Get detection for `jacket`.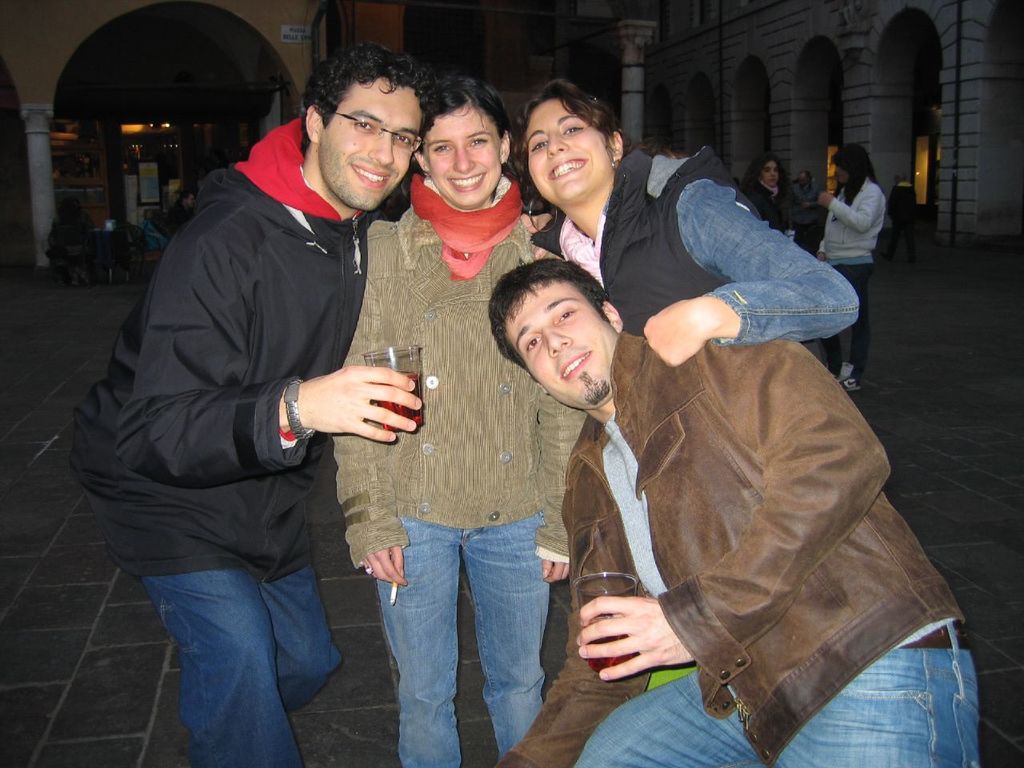
Detection: <region>538, 246, 961, 720</region>.
